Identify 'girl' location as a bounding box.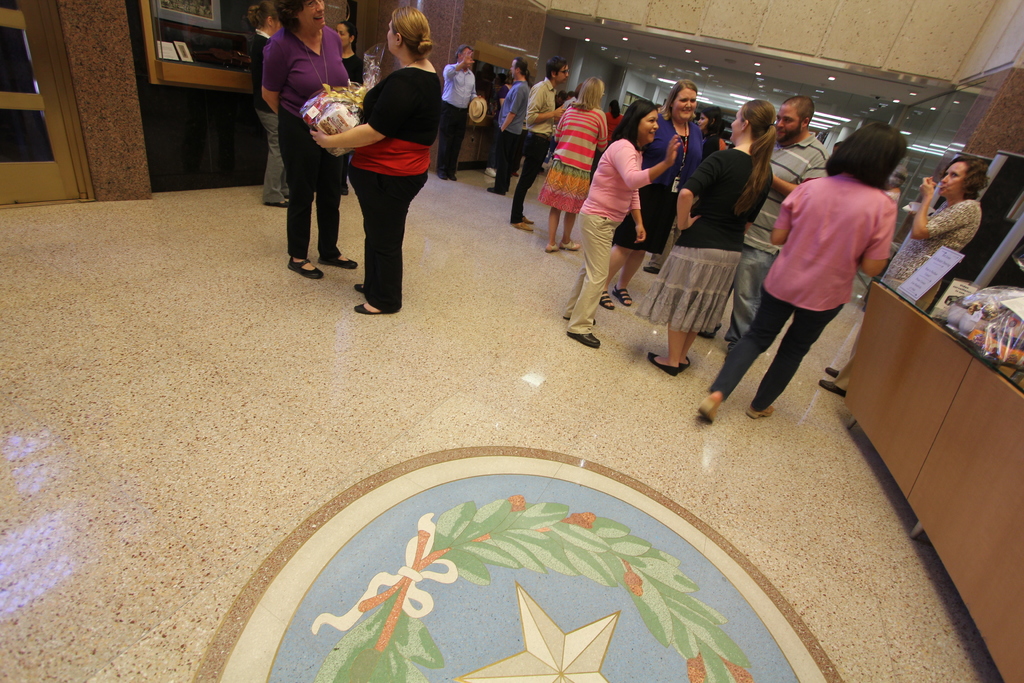
pyautogui.locateOnScreen(685, 91, 724, 183).
